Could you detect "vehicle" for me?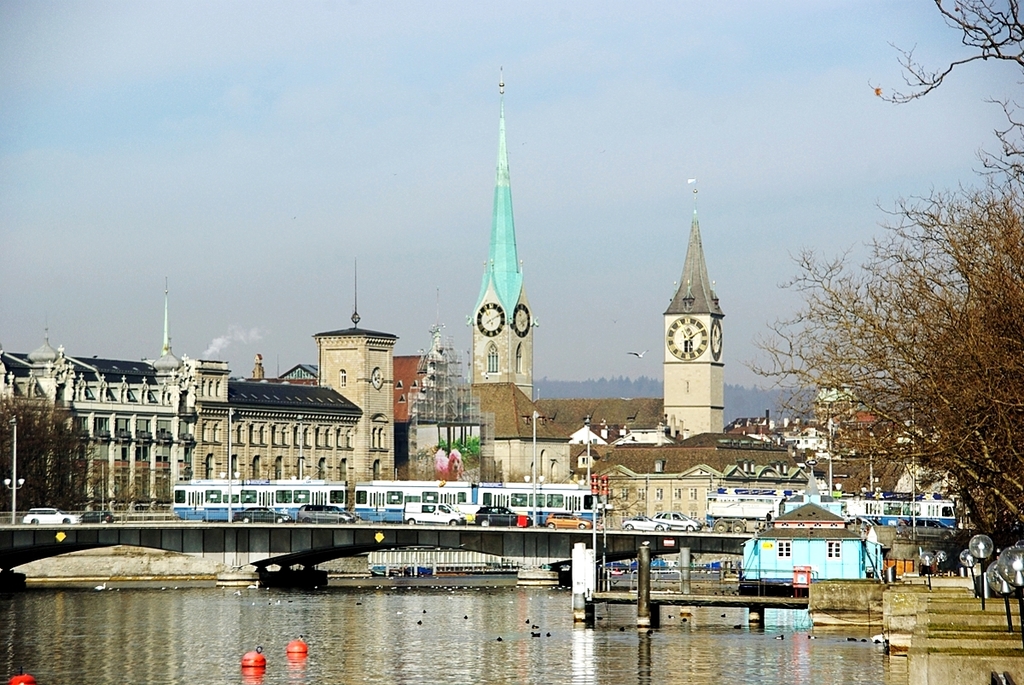
Detection result: (left=177, top=477, right=352, bottom=520).
